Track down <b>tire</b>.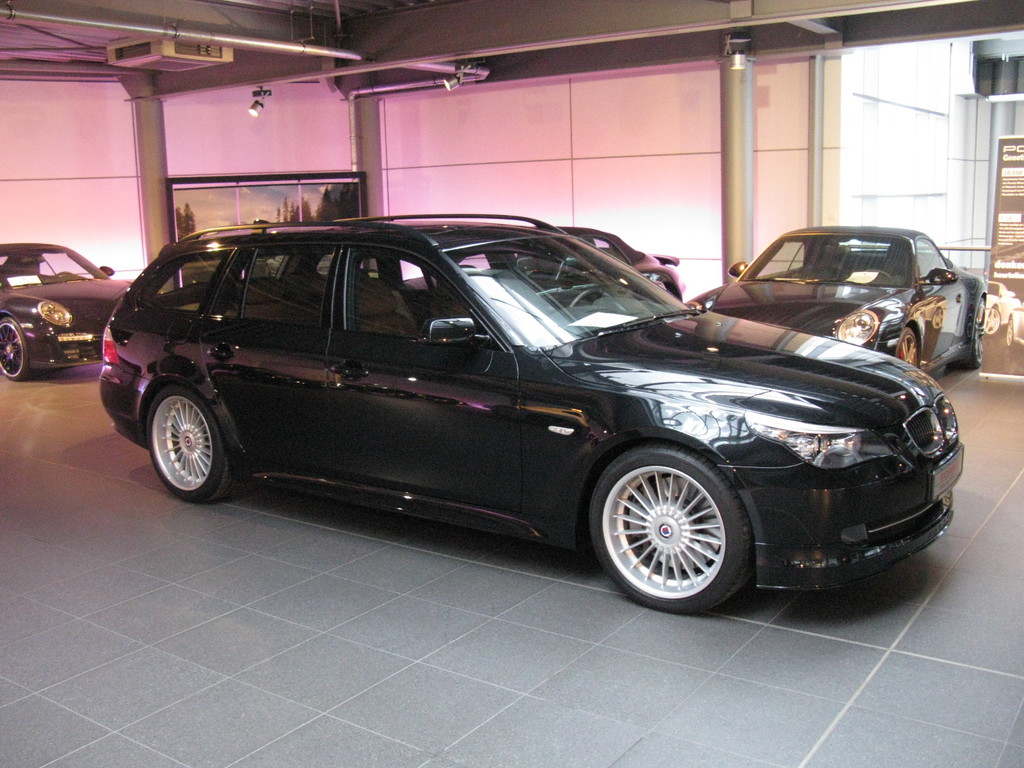
Tracked to [895,325,918,364].
